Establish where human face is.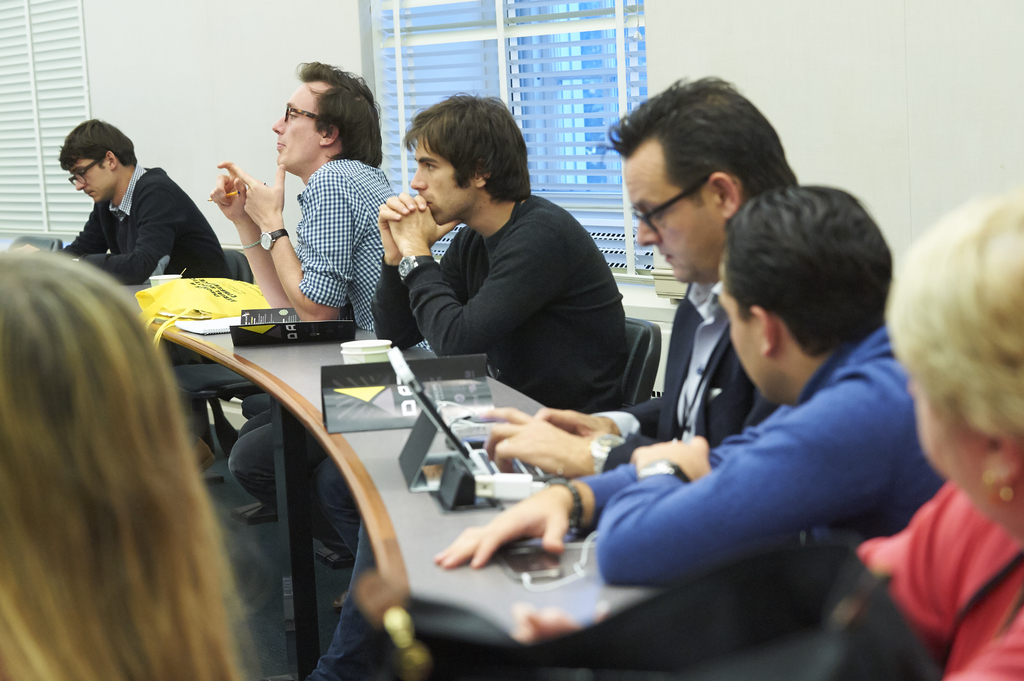
Established at x1=715 y1=283 x2=766 y2=399.
